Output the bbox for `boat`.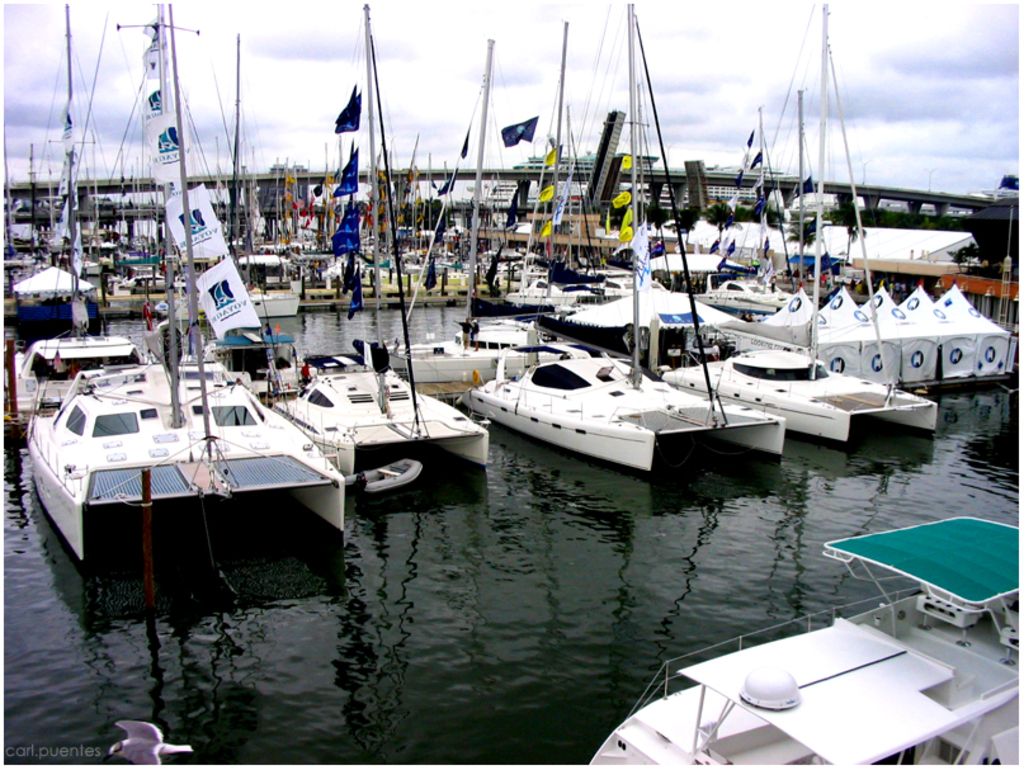
603,521,1023,754.
